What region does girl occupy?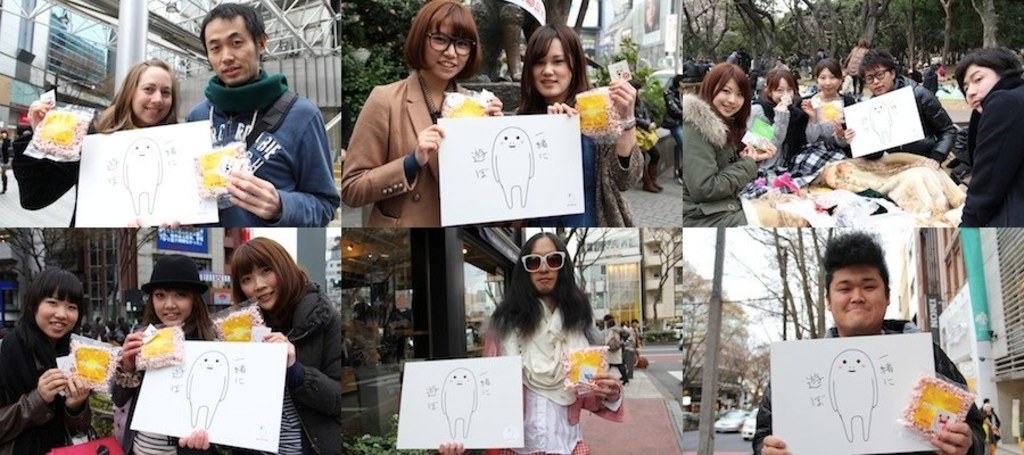
439:229:628:454.
